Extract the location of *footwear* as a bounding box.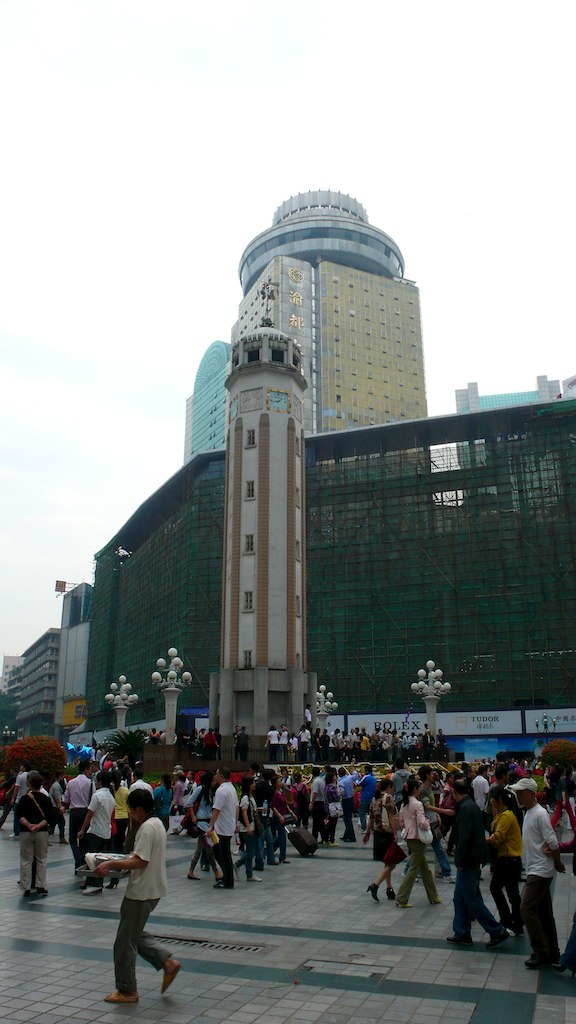
pyautogui.locateOnScreen(403, 874, 419, 881).
